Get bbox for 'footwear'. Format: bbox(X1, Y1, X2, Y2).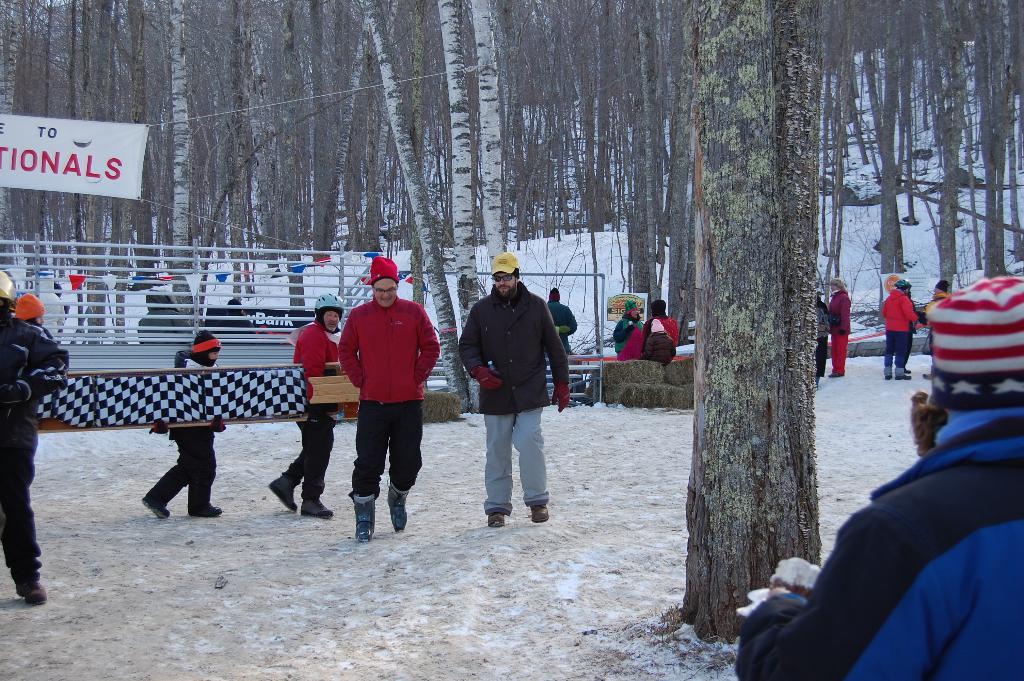
bbox(16, 577, 51, 606).
